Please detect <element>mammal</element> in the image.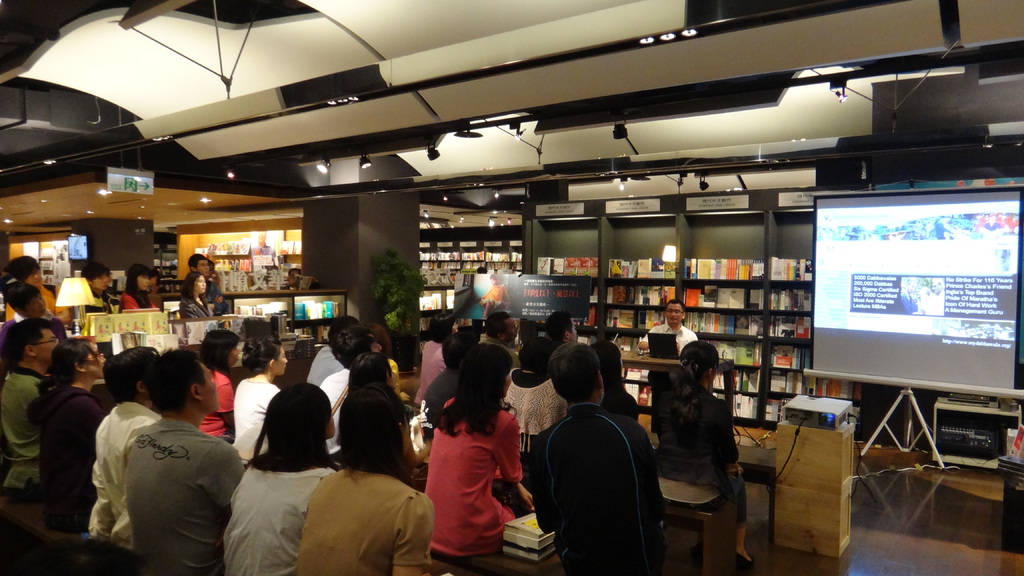
BBox(0, 318, 63, 499).
